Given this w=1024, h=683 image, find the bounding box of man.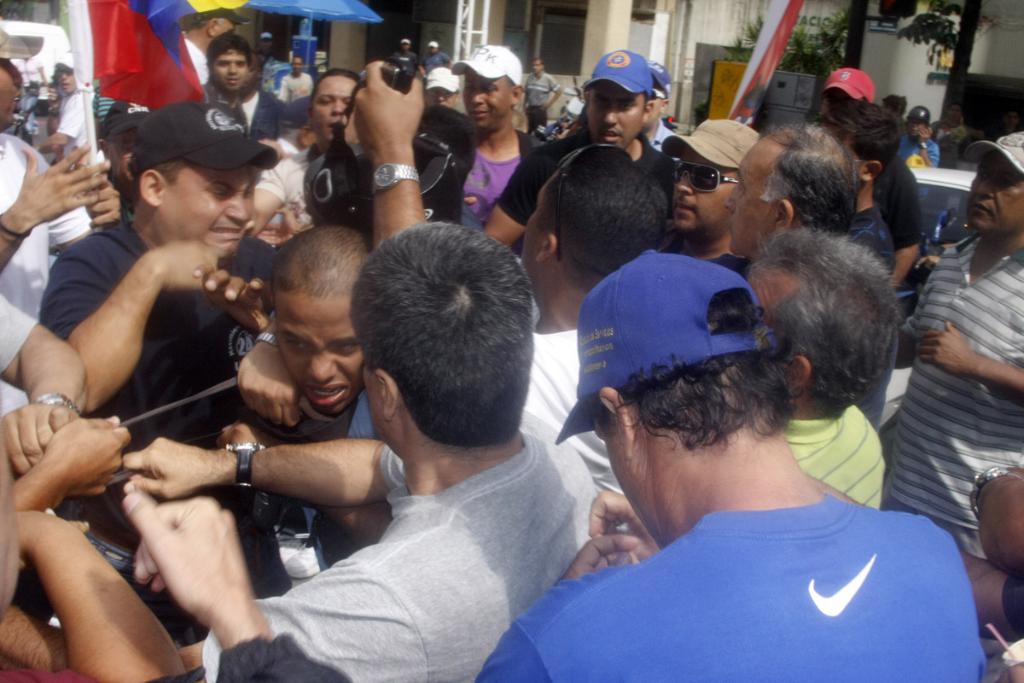
Rect(0, 283, 131, 525).
